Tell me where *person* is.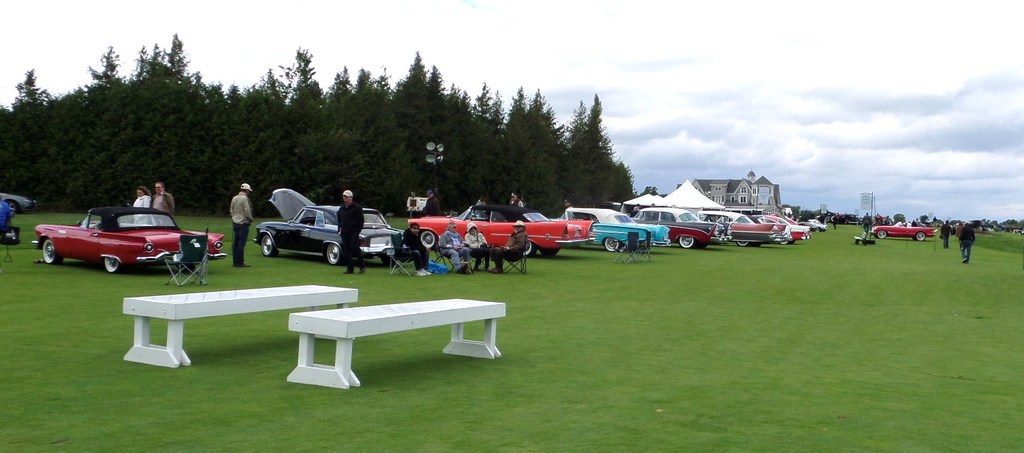
*person* is at x1=332, y1=186, x2=367, y2=270.
